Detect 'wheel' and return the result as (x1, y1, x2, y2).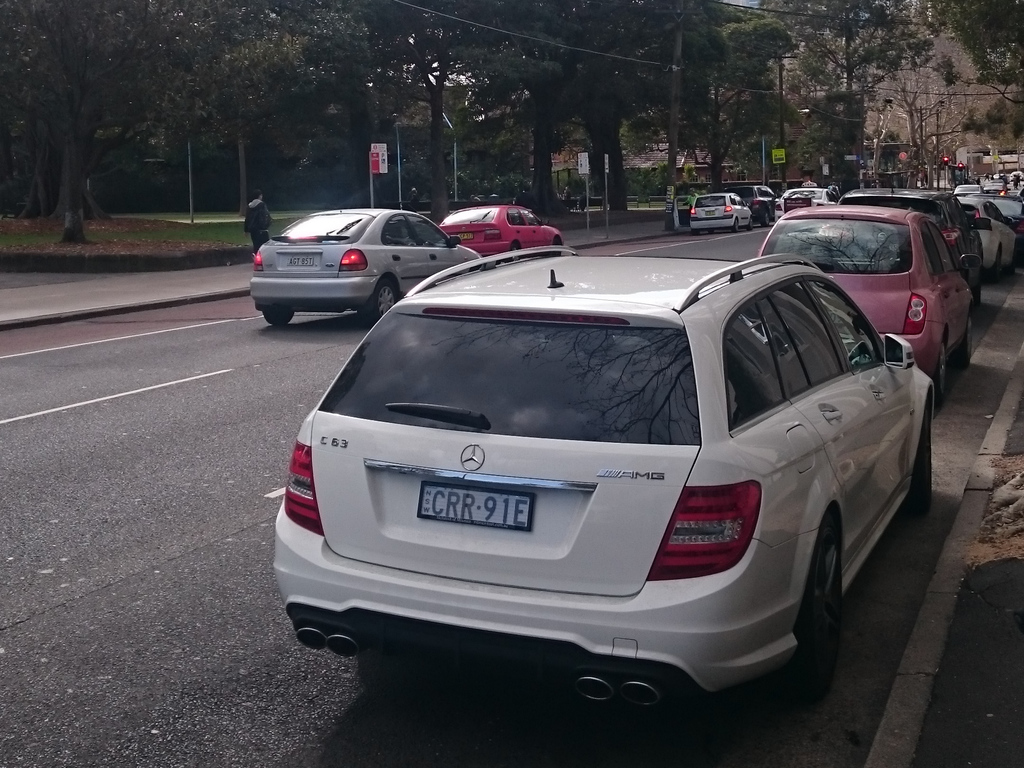
(264, 305, 299, 326).
